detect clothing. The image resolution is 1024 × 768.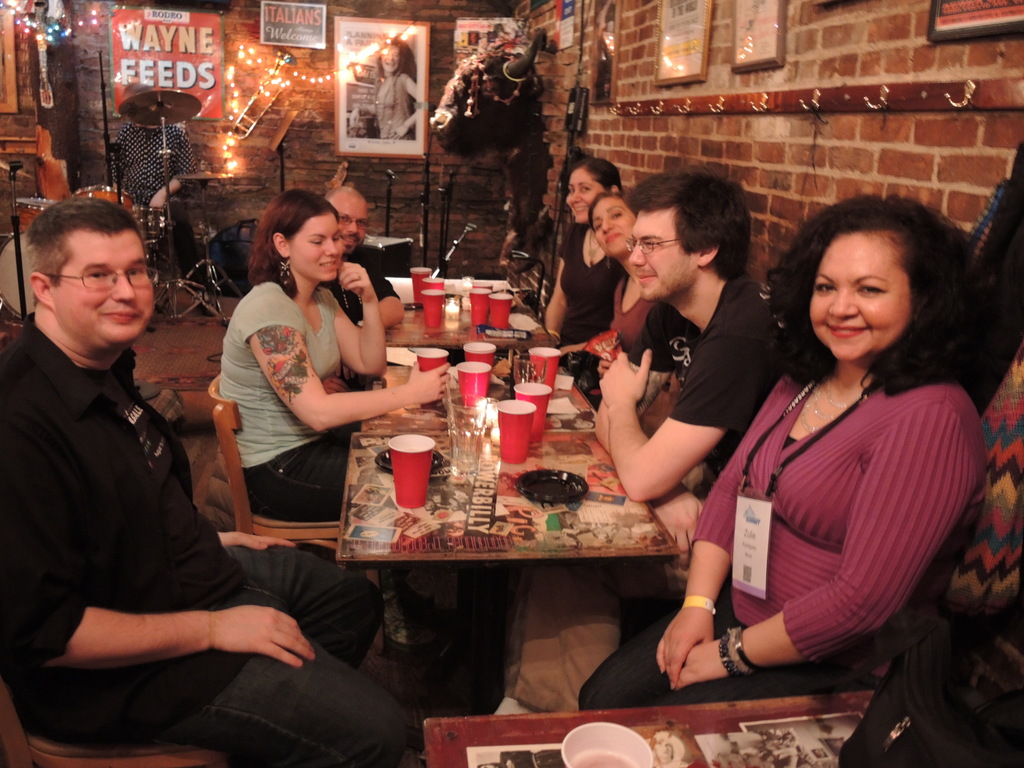
559/220/622/369.
